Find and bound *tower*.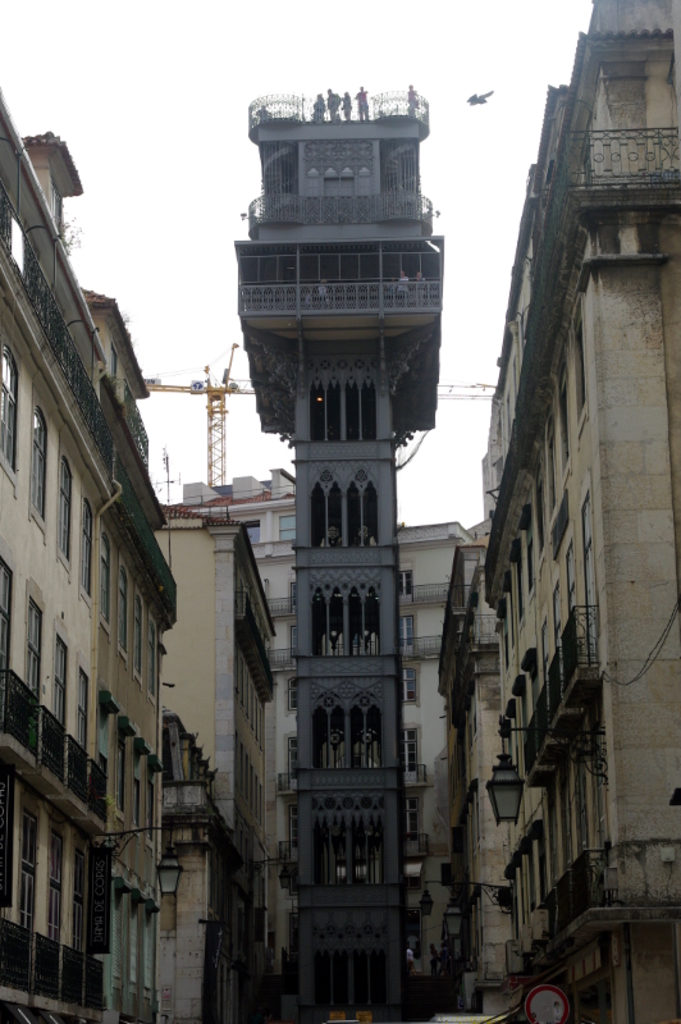
Bound: locate(177, 95, 484, 1023).
